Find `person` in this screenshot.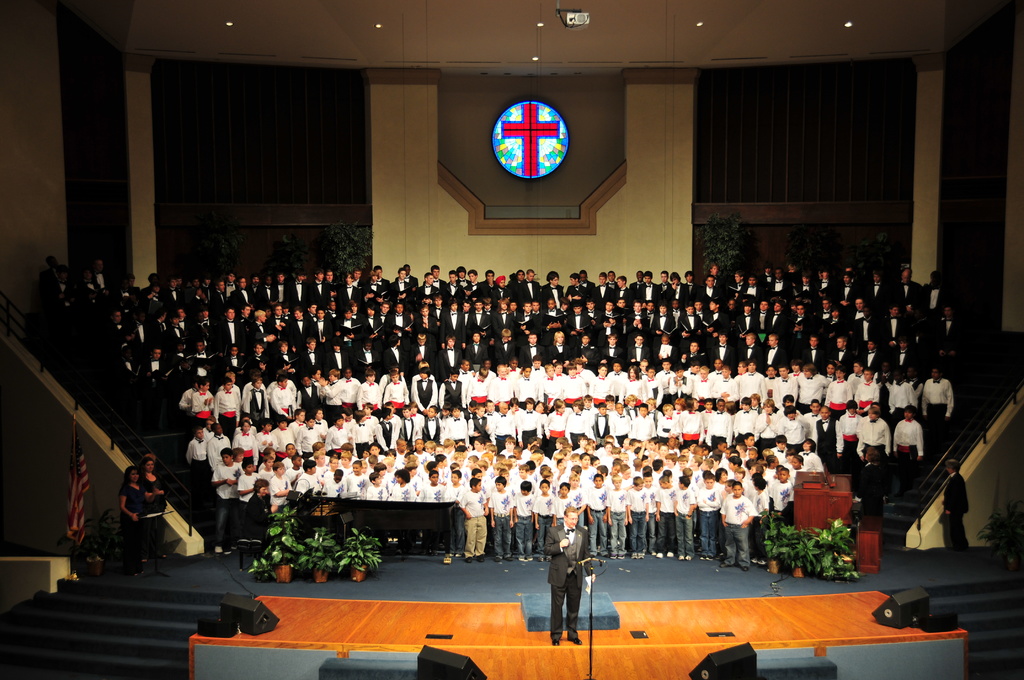
The bounding box for `person` is [x1=514, y1=482, x2=538, y2=563].
